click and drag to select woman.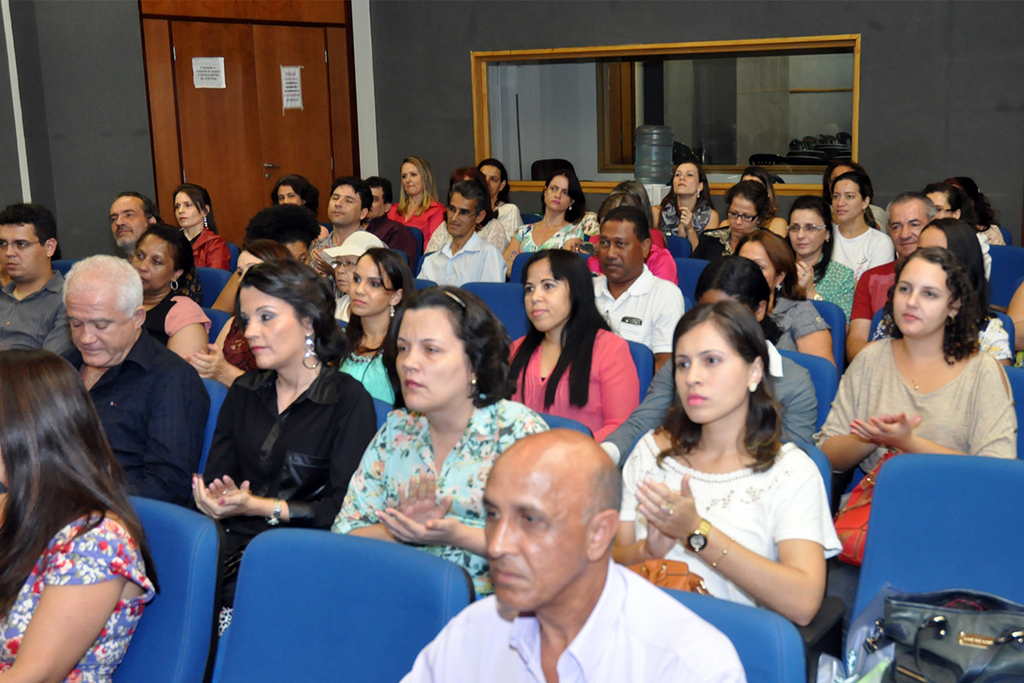
Selection: crop(385, 155, 446, 256).
